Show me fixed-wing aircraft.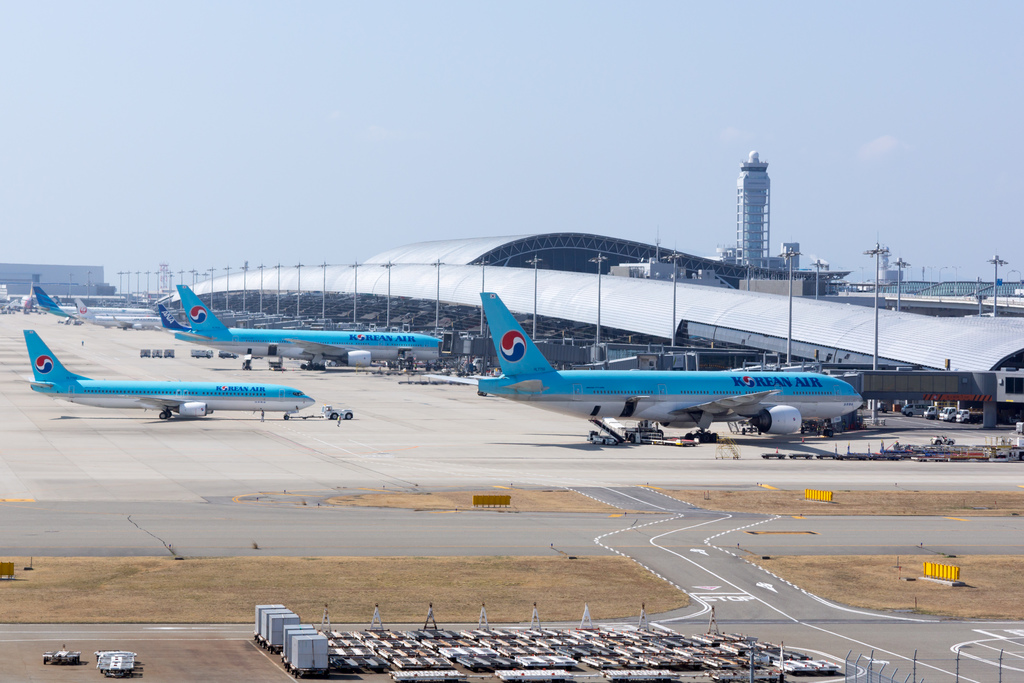
fixed-wing aircraft is here: [14,330,315,419].
